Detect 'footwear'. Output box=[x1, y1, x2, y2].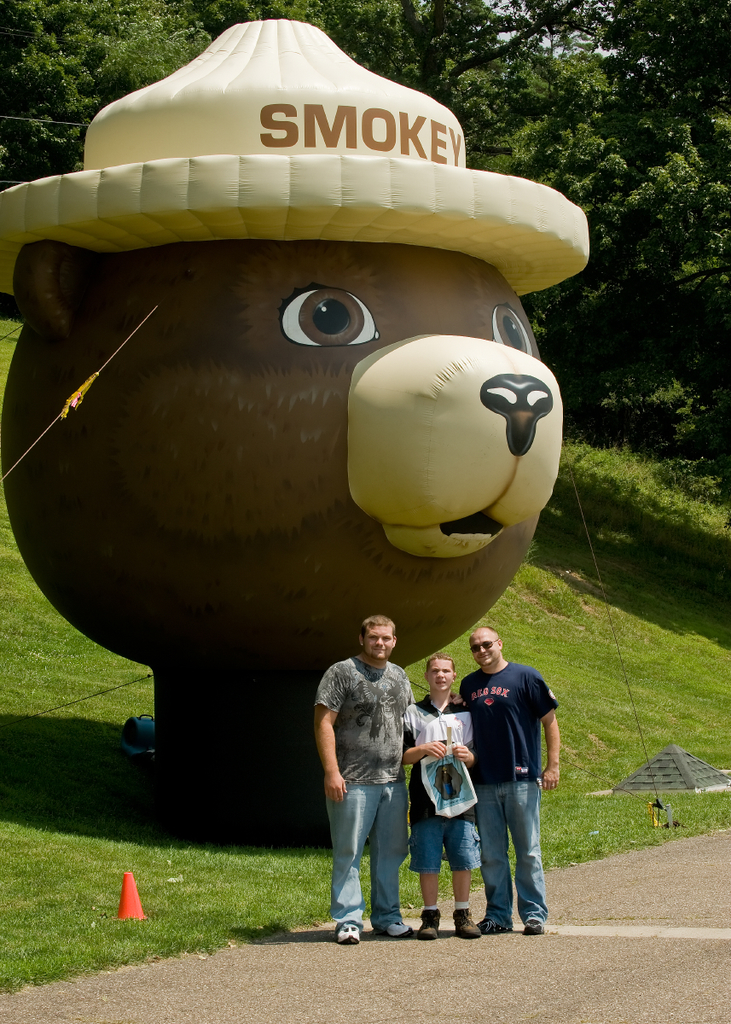
box=[455, 911, 475, 940].
